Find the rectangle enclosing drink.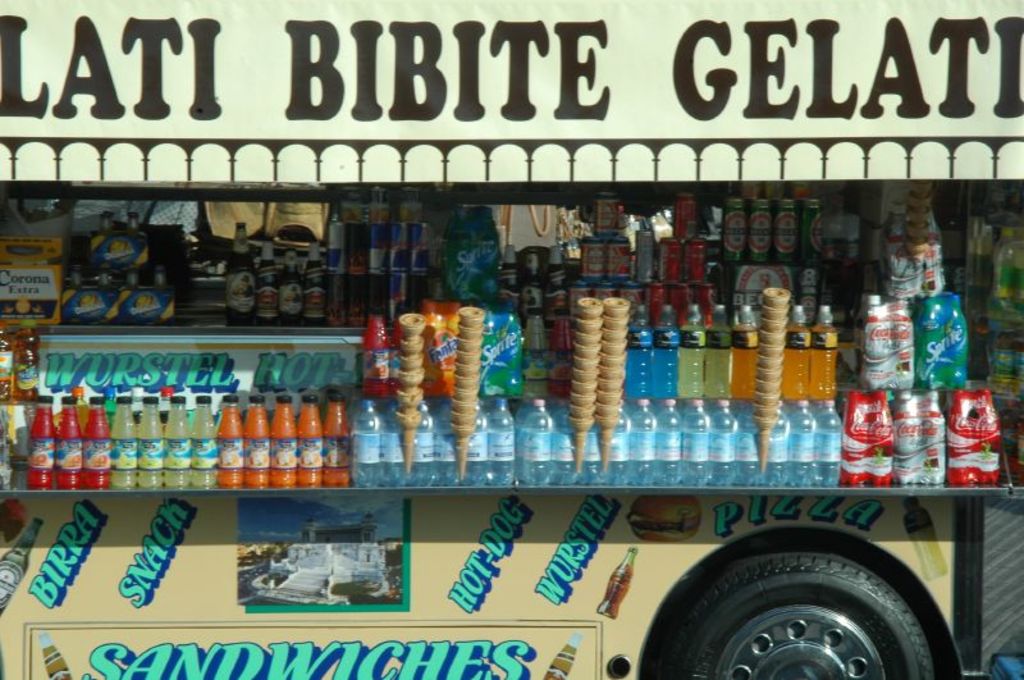
<box>28,396,56,488</box>.
